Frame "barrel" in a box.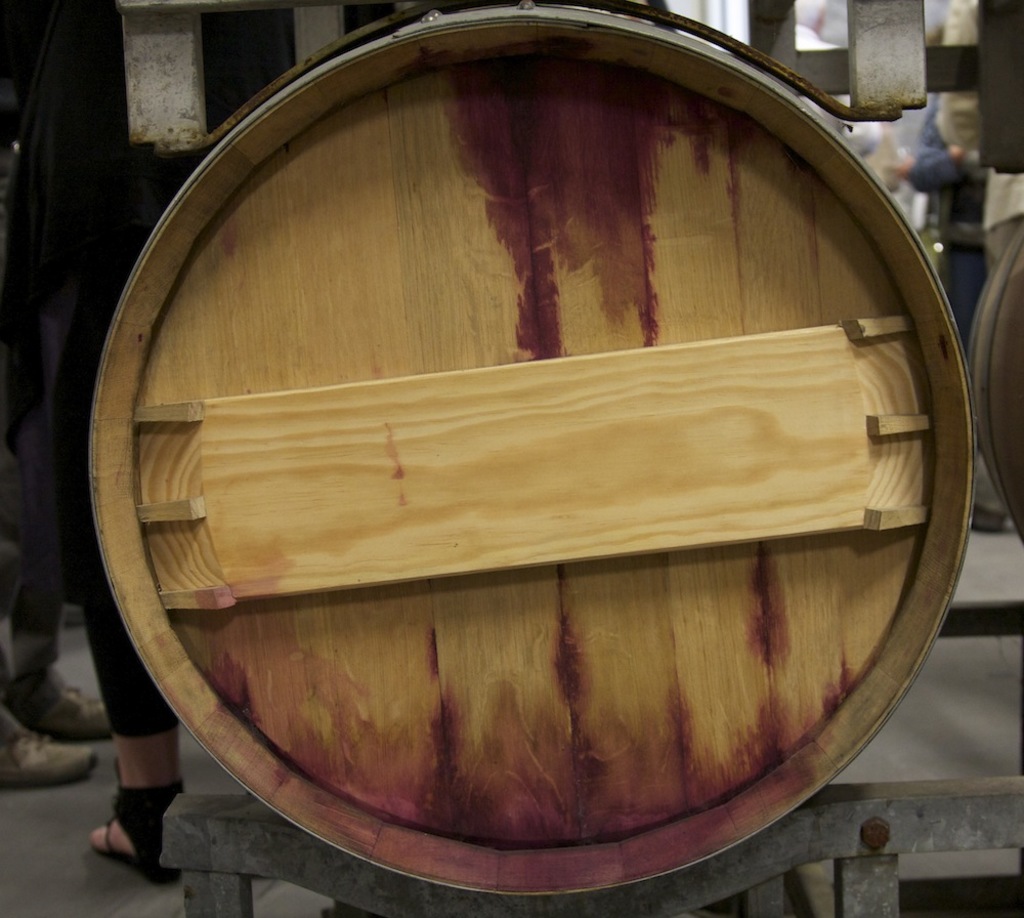
20,27,992,881.
